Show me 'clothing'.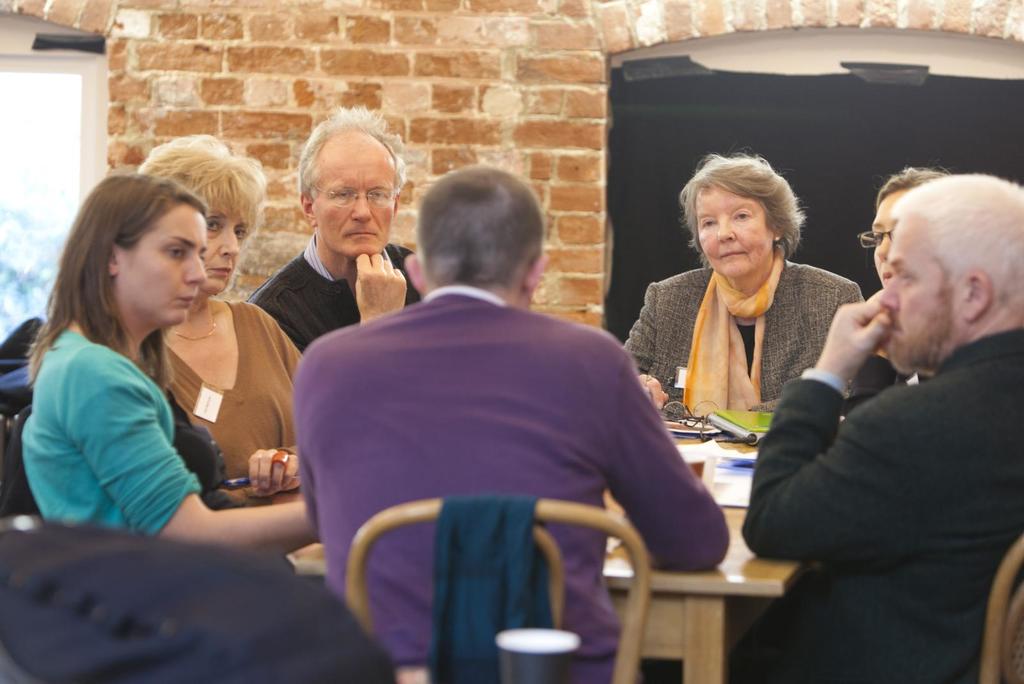
'clothing' is here: <box>155,303,305,480</box>.
